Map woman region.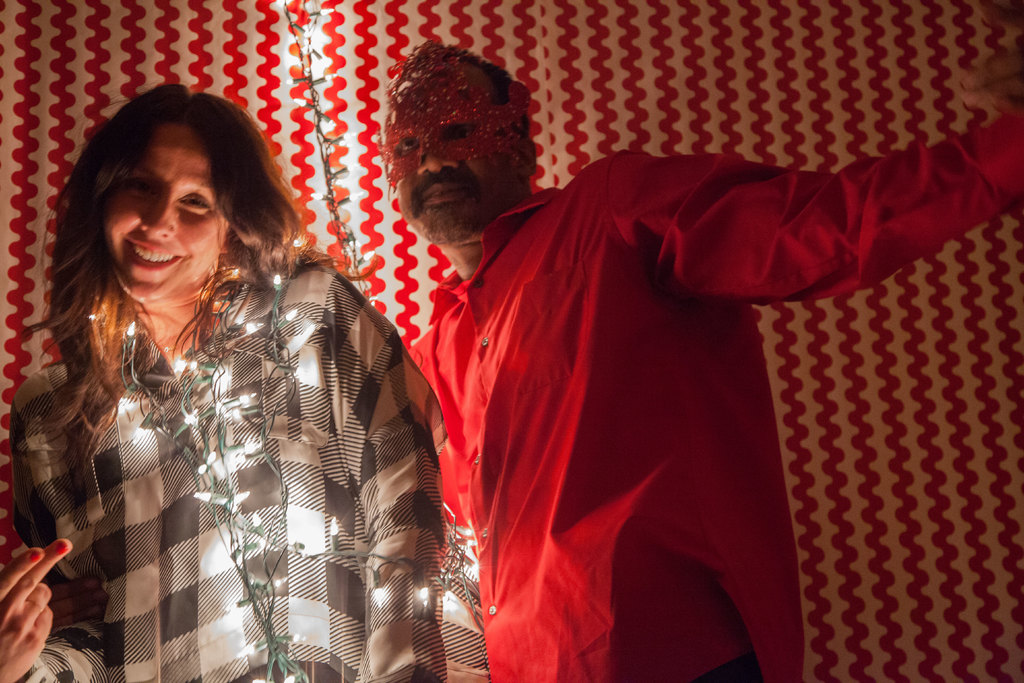
Mapped to bbox=(22, 79, 442, 682).
